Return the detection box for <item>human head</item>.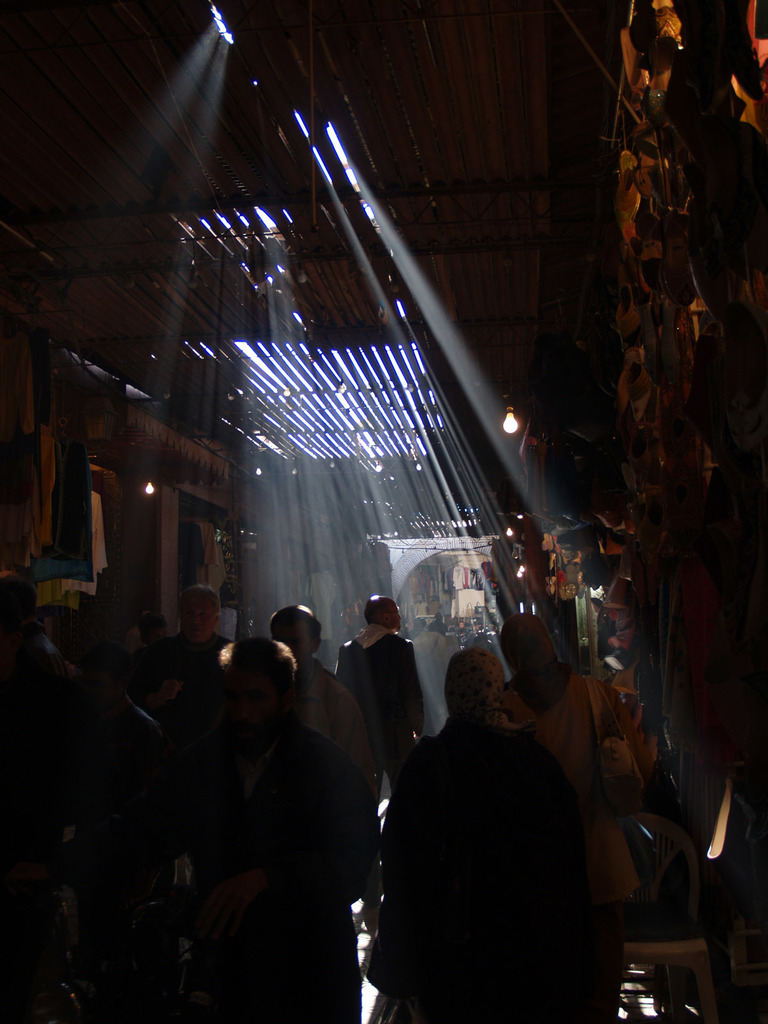
(x1=264, y1=605, x2=325, y2=669).
